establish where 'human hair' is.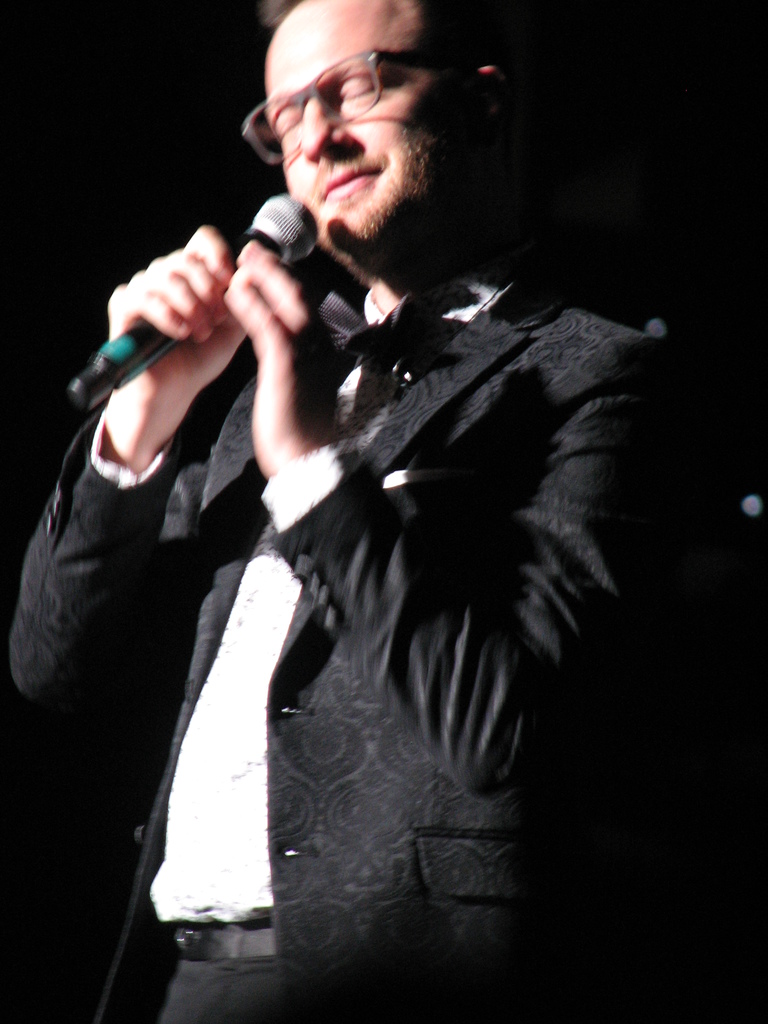
Established at 263 0 301 27.
